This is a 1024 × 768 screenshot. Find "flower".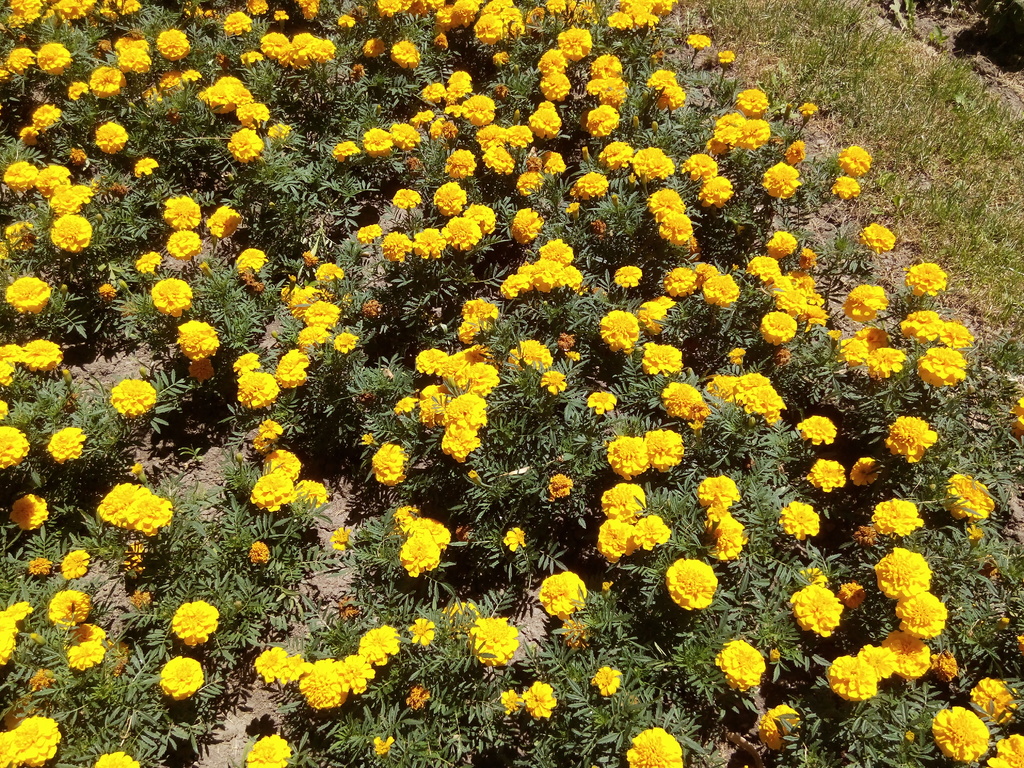
Bounding box: (left=0, top=427, right=30, bottom=477).
